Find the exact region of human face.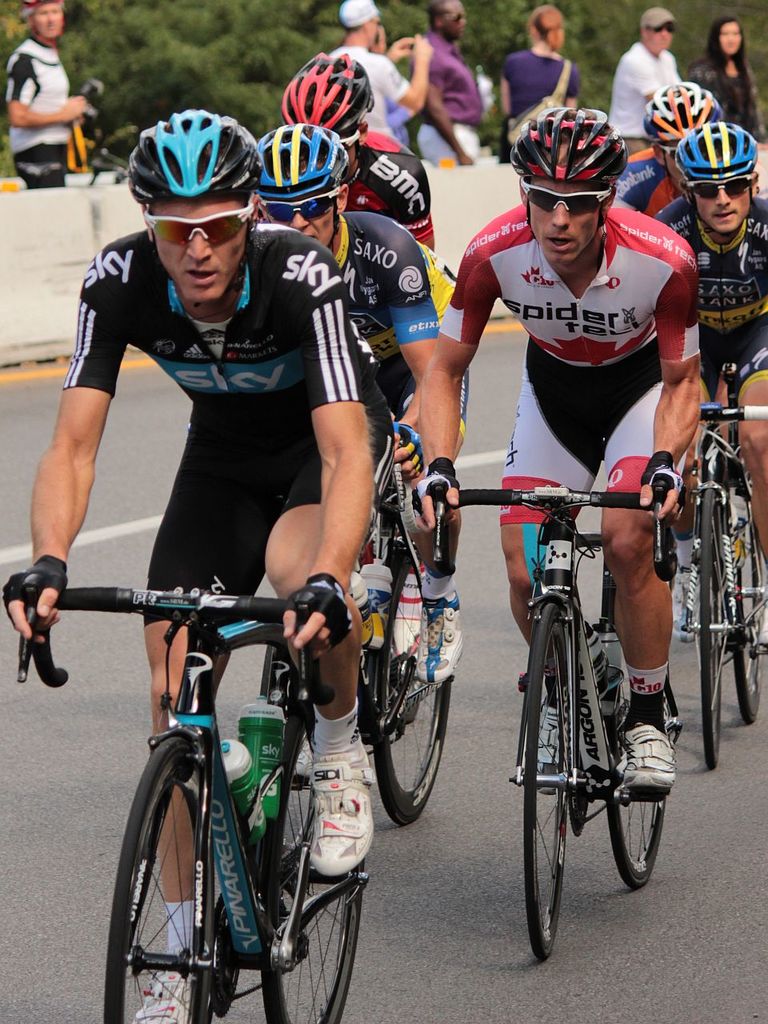
Exact region: (153,197,250,301).
